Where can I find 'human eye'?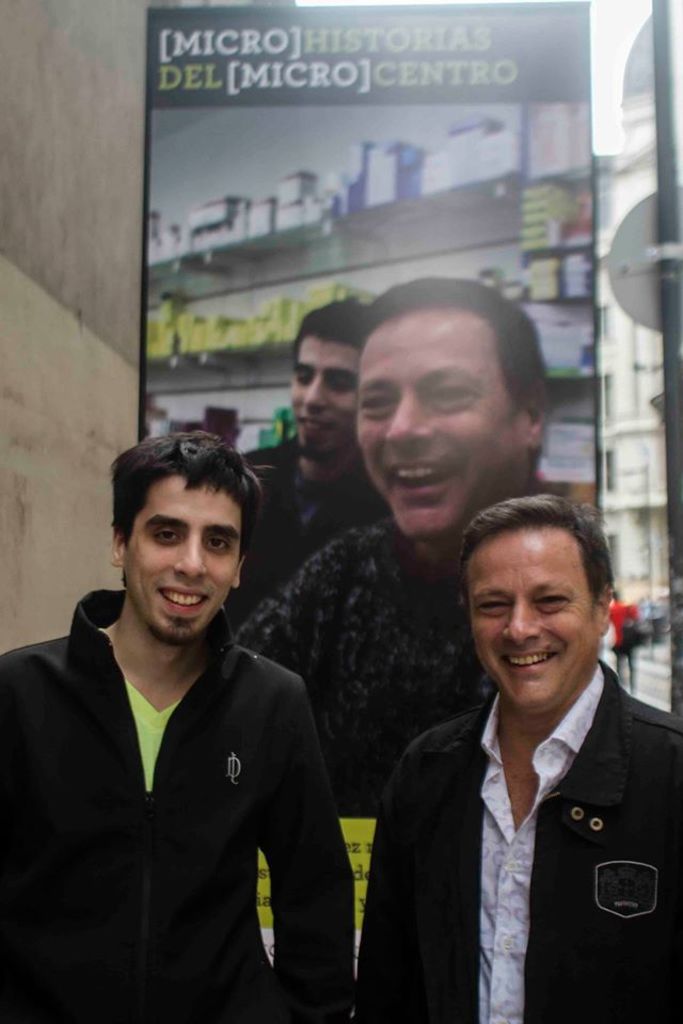
You can find it at (534,587,576,615).
